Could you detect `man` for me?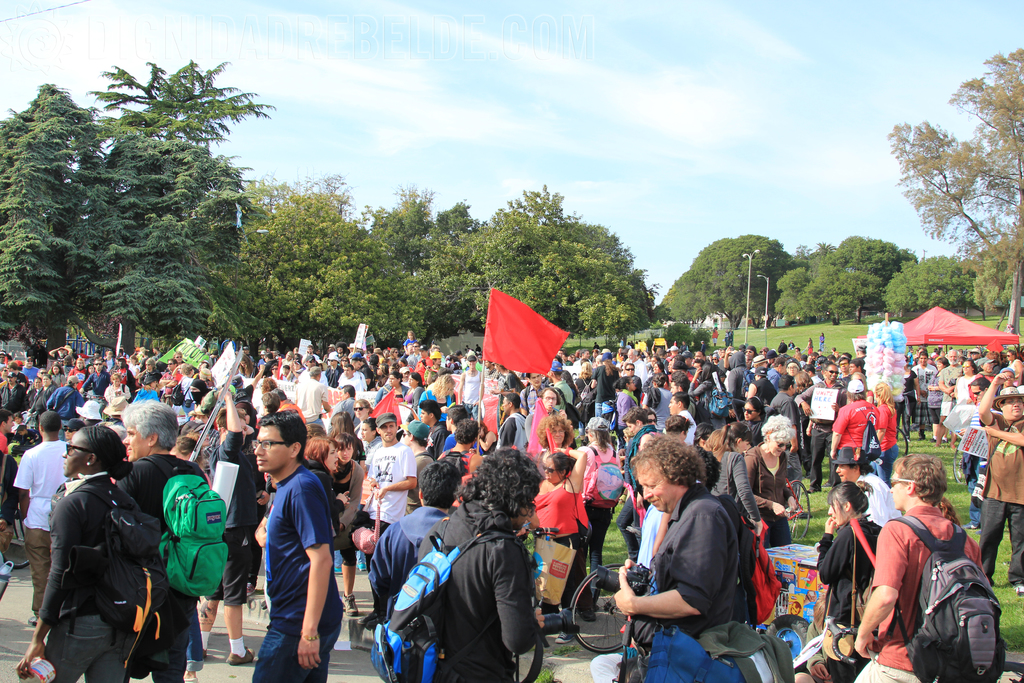
Detection result: (left=124, top=401, right=225, bottom=682).
